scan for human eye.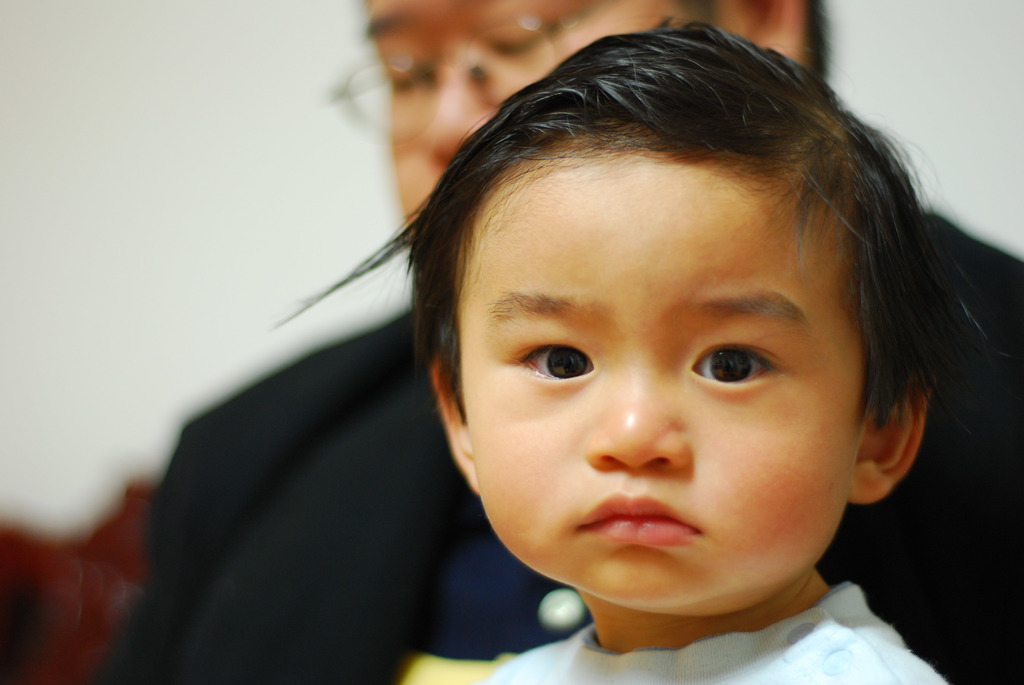
Scan result: <region>483, 7, 559, 67</region>.
